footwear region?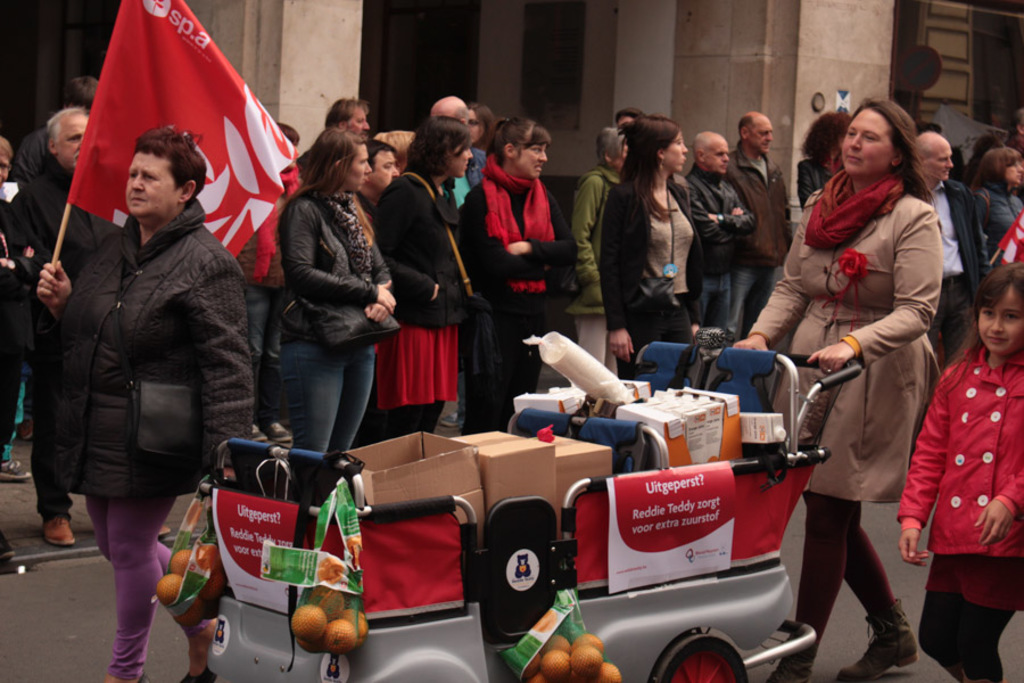
[836,593,923,682]
